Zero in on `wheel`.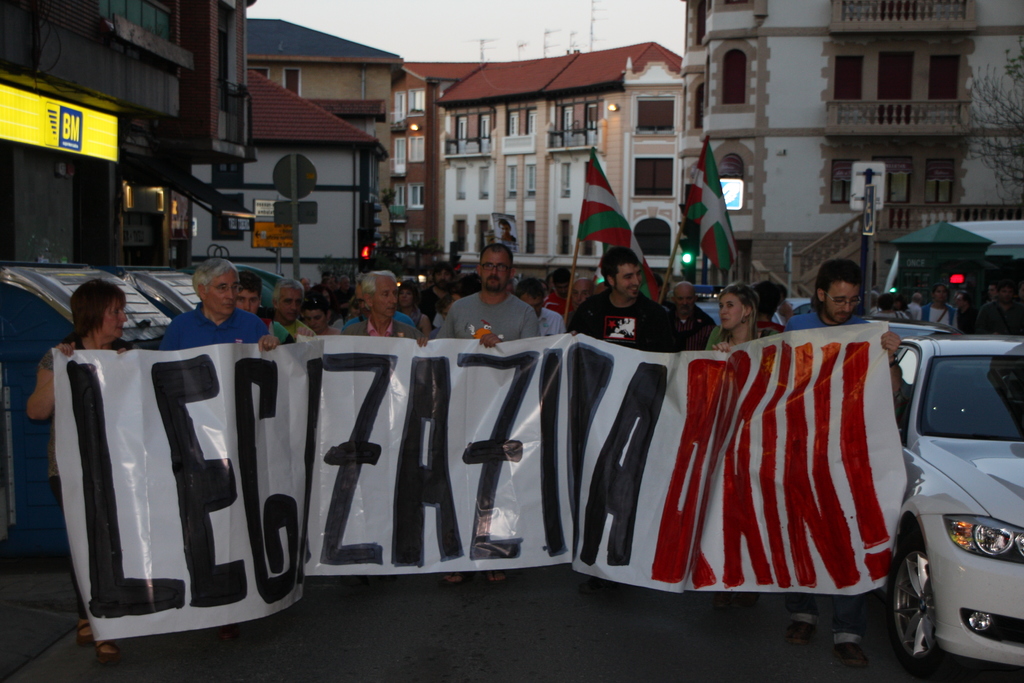
Zeroed in: <region>888, 537, 962, 680</region>.
